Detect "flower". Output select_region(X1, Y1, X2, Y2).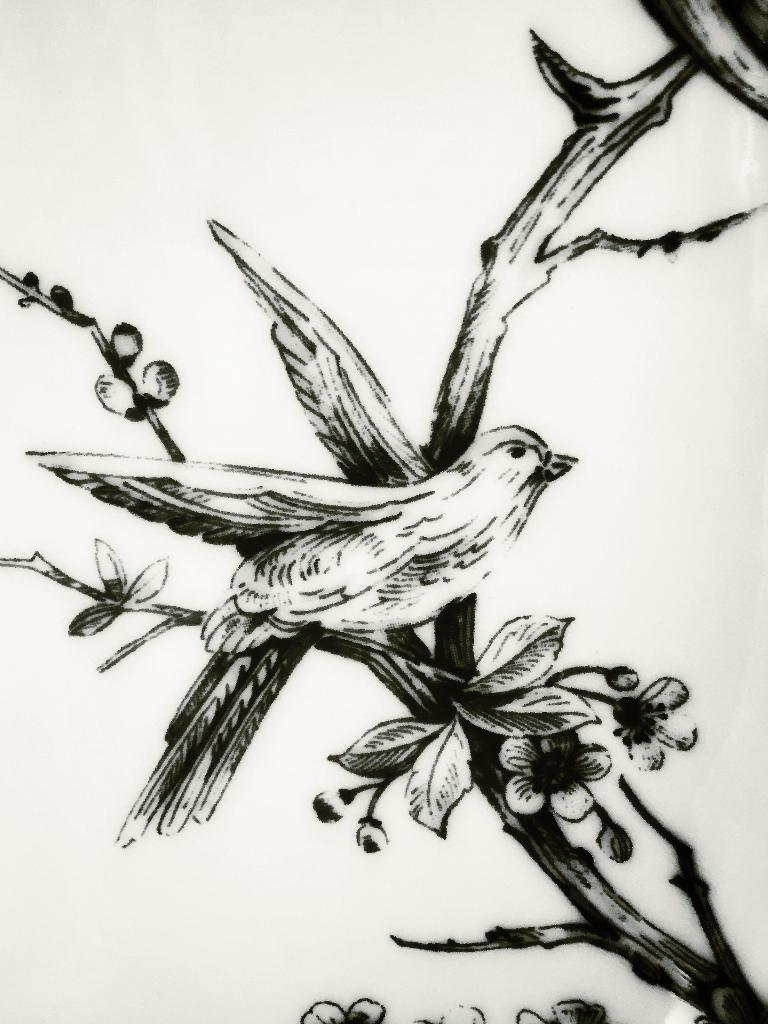
select_region(330, 613, 600, 840).
